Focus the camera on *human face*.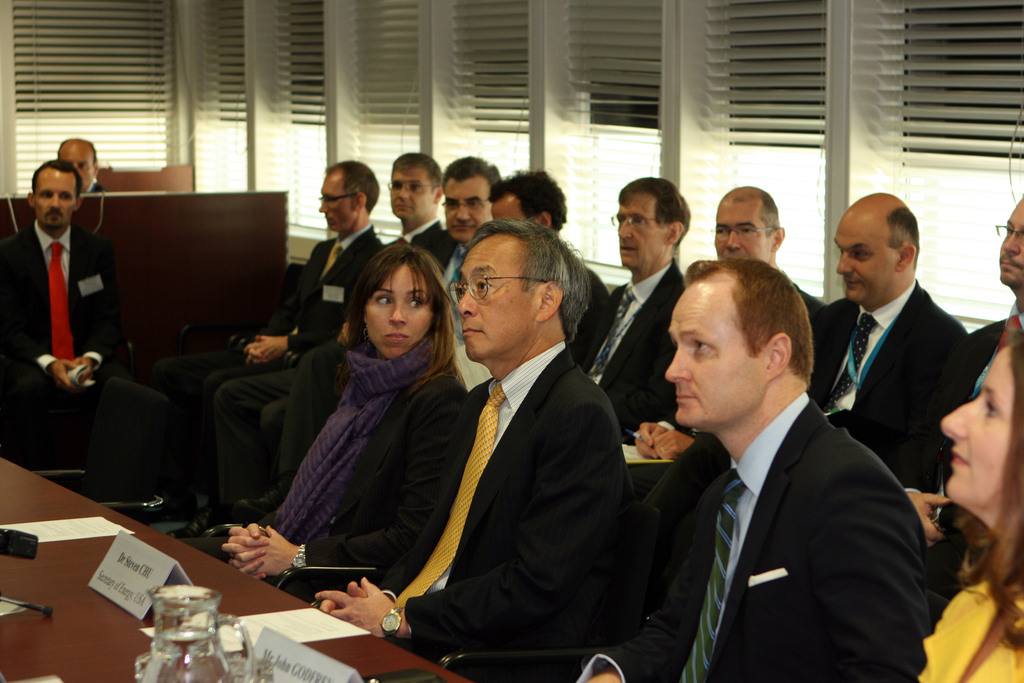
Focus region: rect(995, 194, 1023, 288).
